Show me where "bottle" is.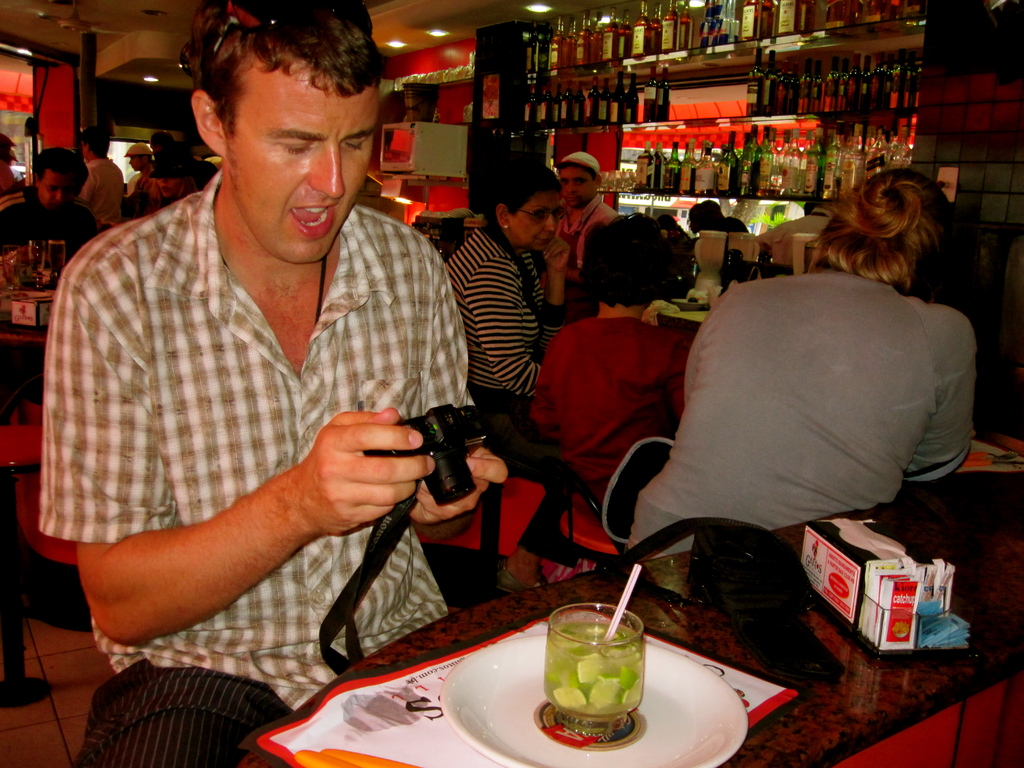
"bottle" is at 674:138:700:194.
